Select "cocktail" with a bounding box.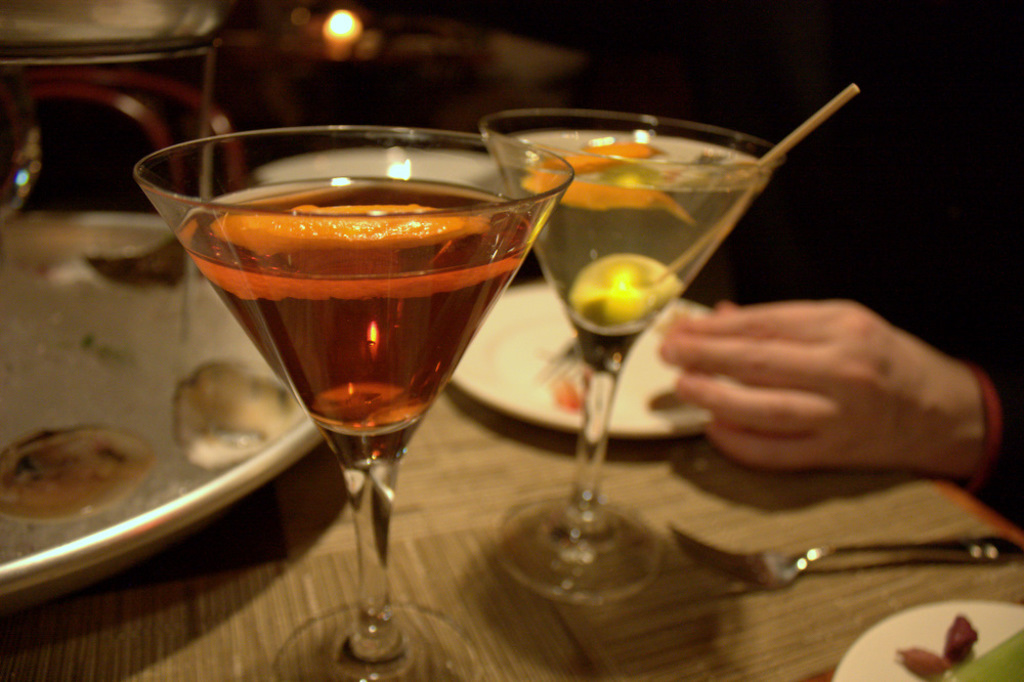
box(490, 82, 859, 612).
